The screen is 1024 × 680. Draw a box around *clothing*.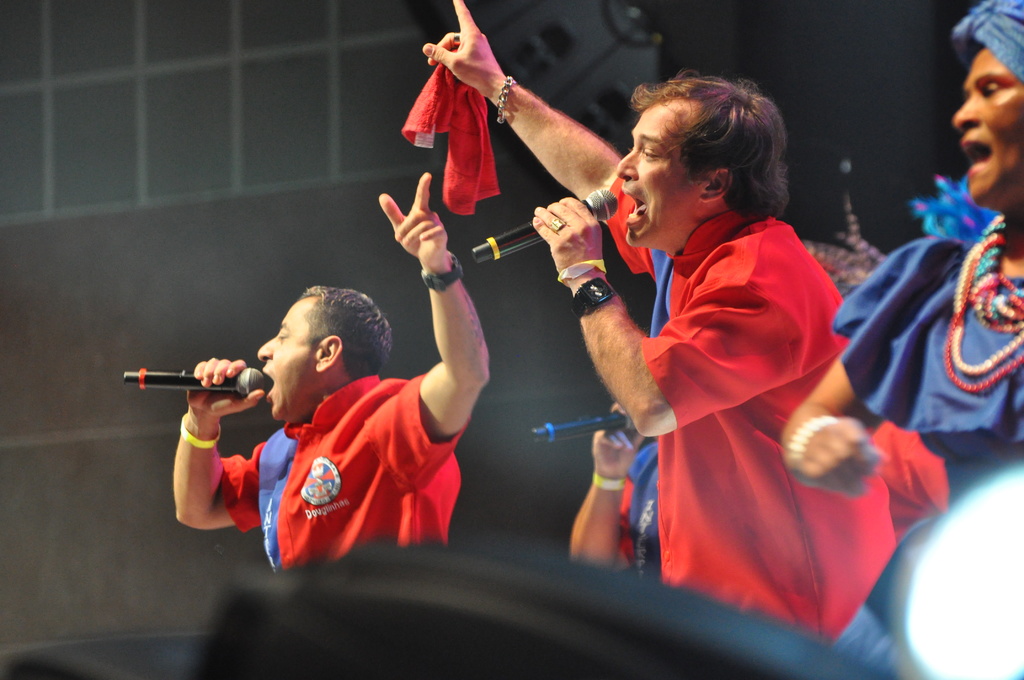
locate(598, 177, 900, 604).
